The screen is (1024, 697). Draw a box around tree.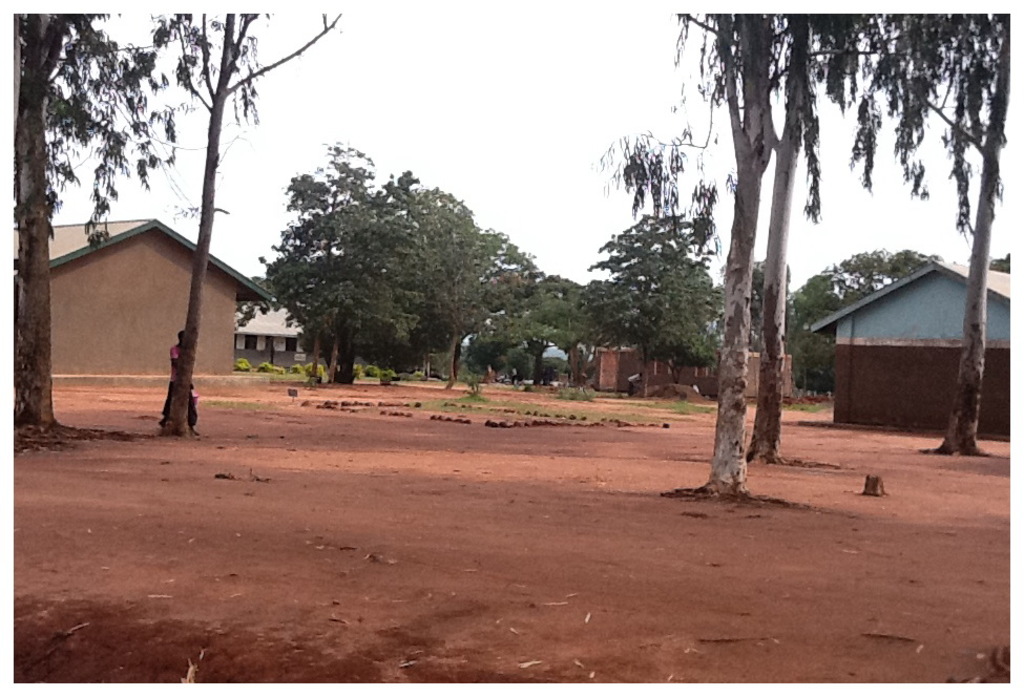
[14, 13, 216, 457].
